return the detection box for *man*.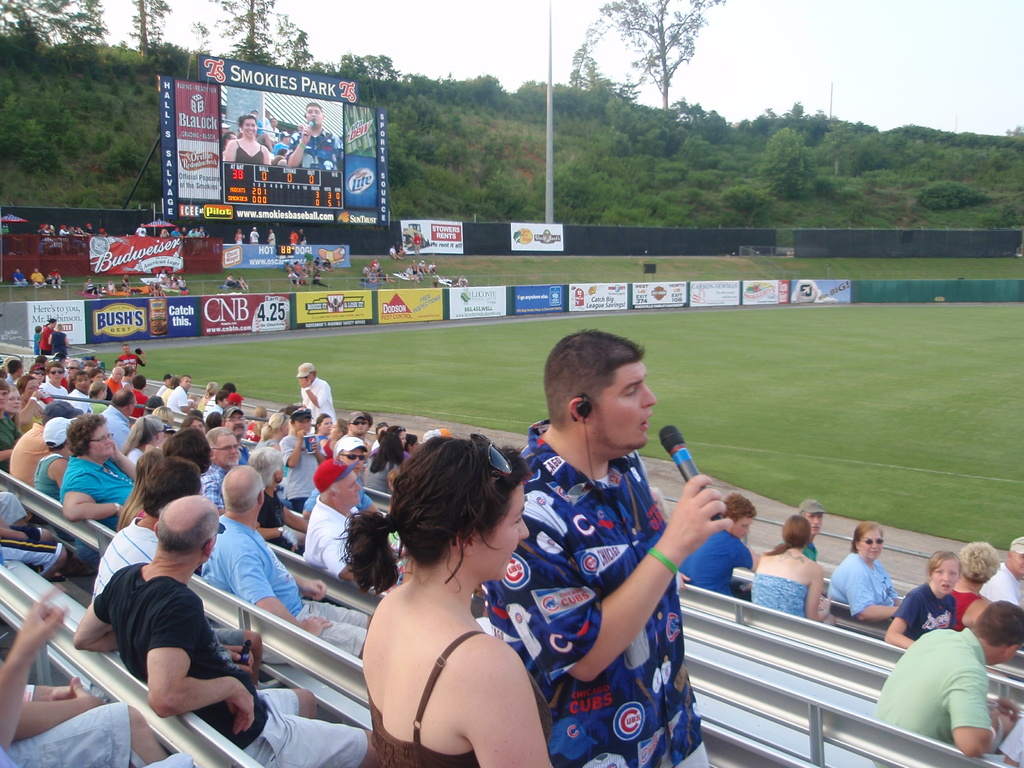
pyautogui.locateOnScreen(60, 225, 73, 236).
